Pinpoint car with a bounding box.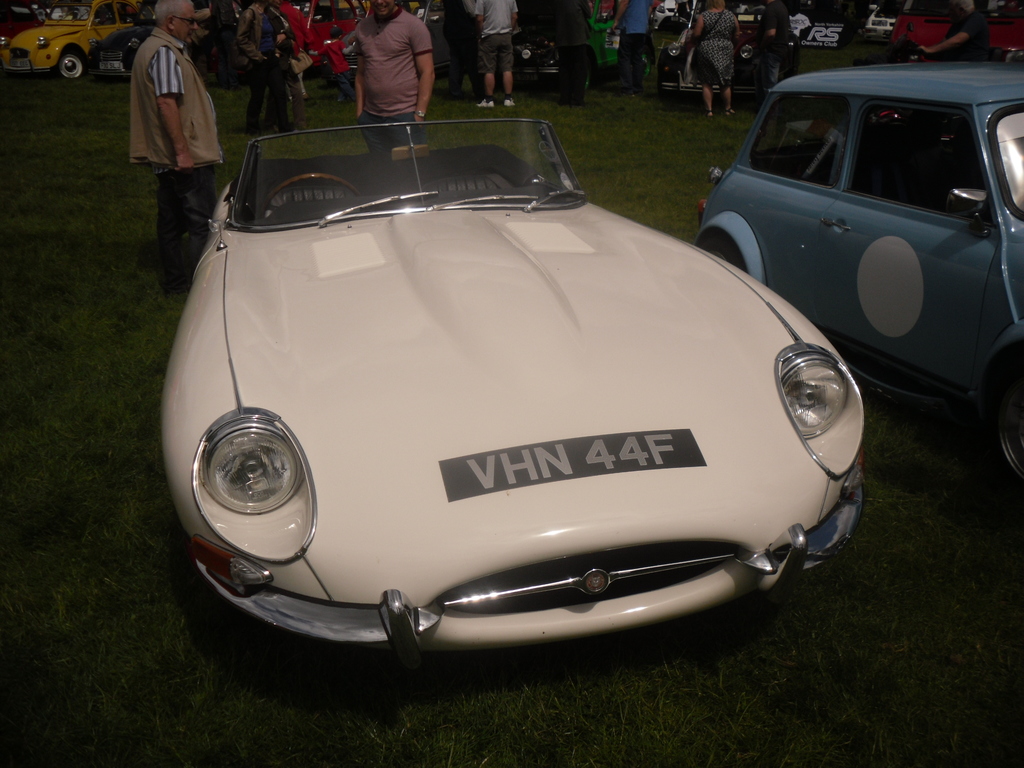
region(156, 116, 868, 655).
